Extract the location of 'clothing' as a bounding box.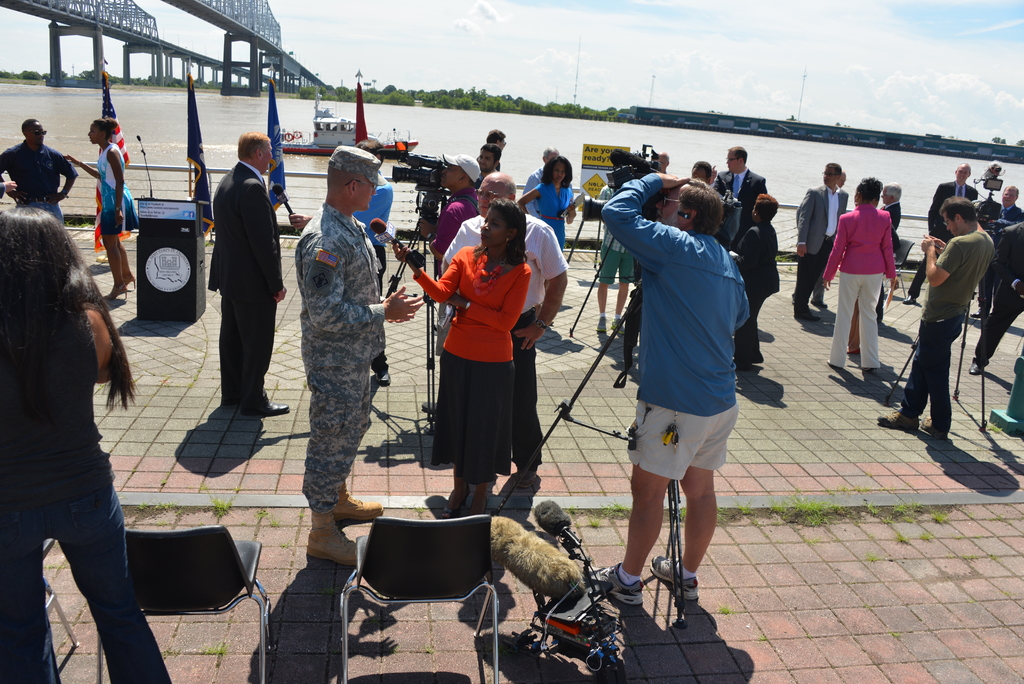
(474,154,498,171).
